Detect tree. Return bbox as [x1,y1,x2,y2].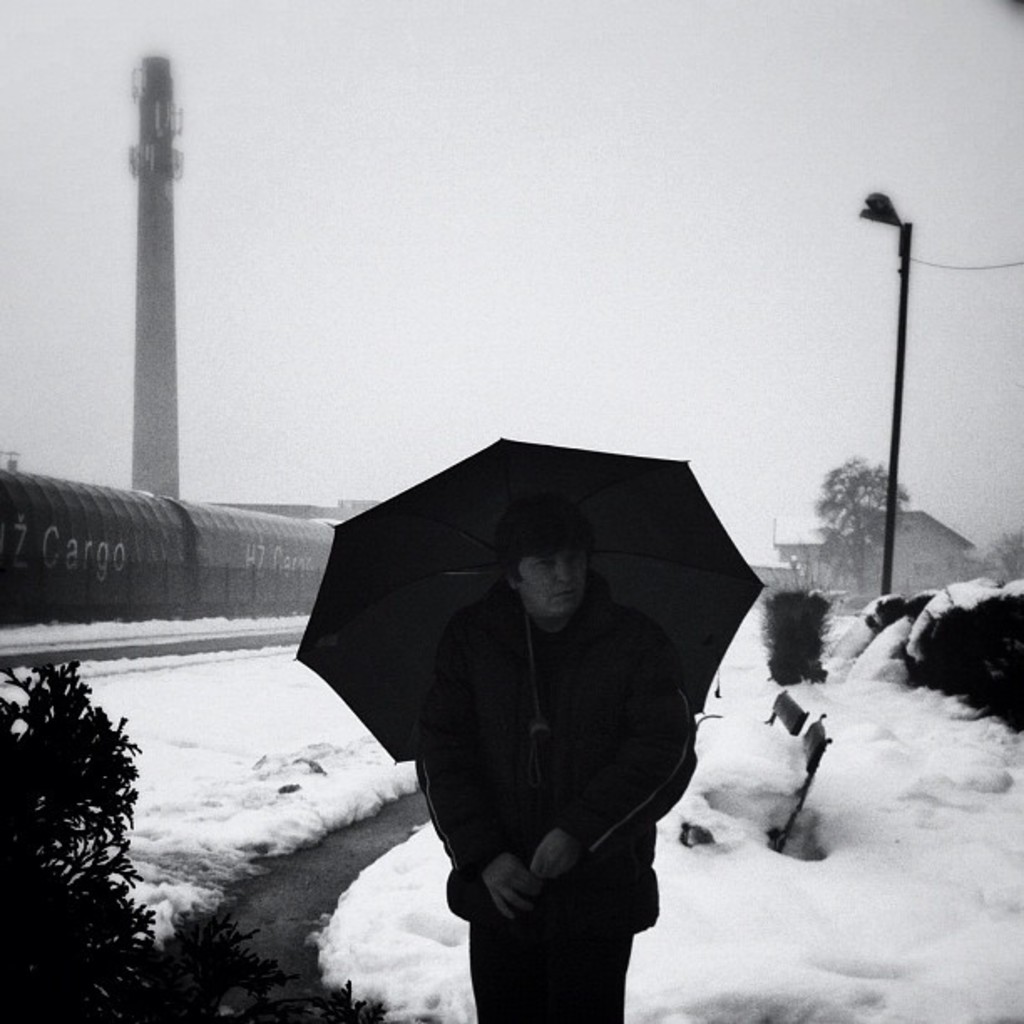
[818,453,914,571].
